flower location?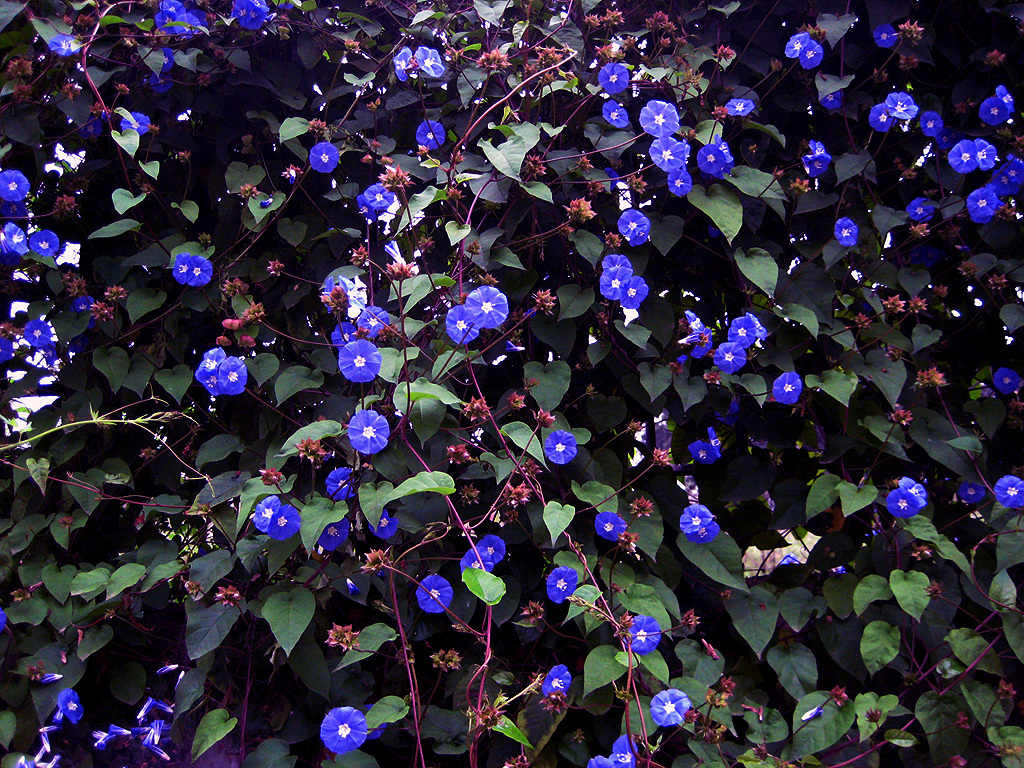
[x1=984, y1=273, x2=1004, y2=292]
